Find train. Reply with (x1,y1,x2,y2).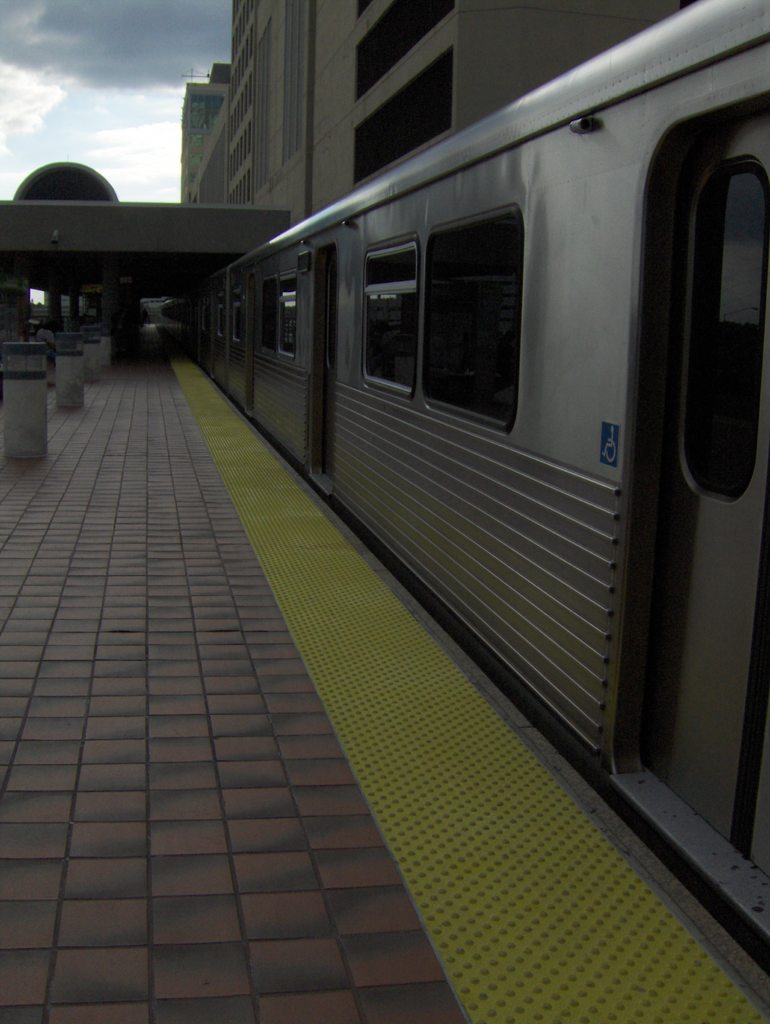
(186,0,769,963).
